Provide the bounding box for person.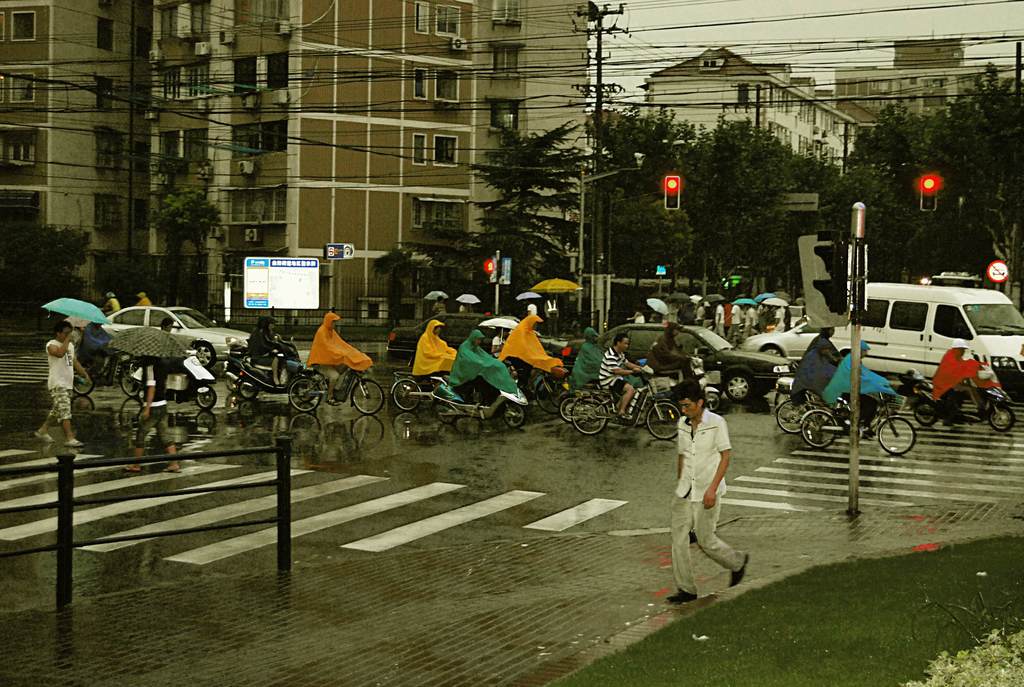
l=430, t=297, r=447, b=317.
